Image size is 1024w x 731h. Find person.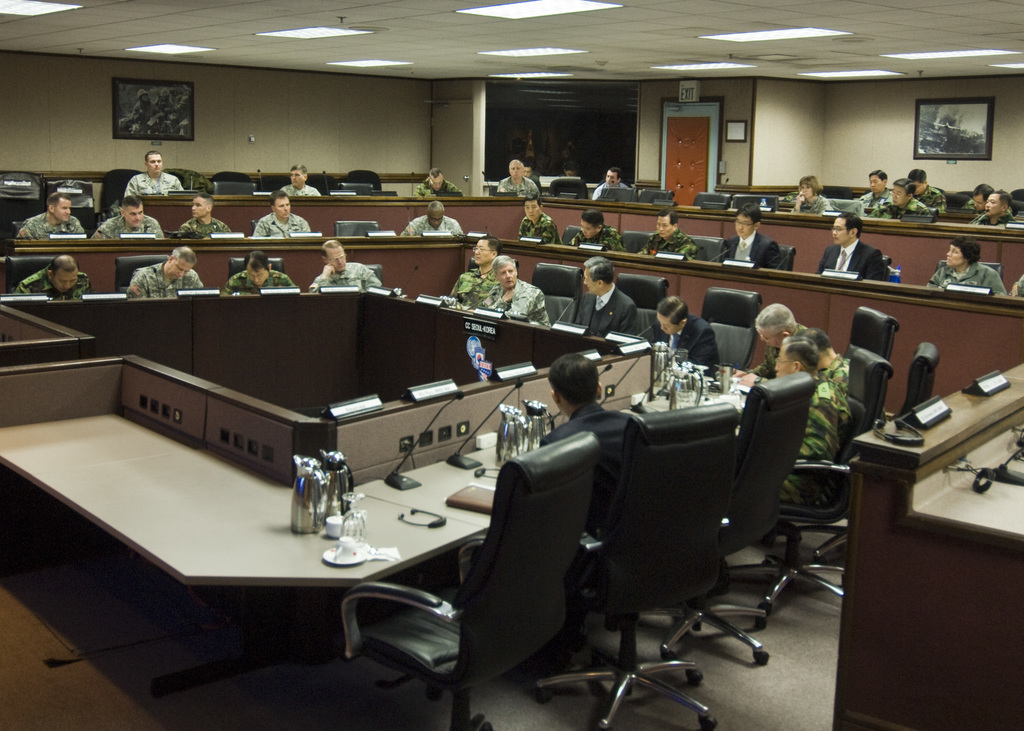
<box>904,167,948,212</box>.
